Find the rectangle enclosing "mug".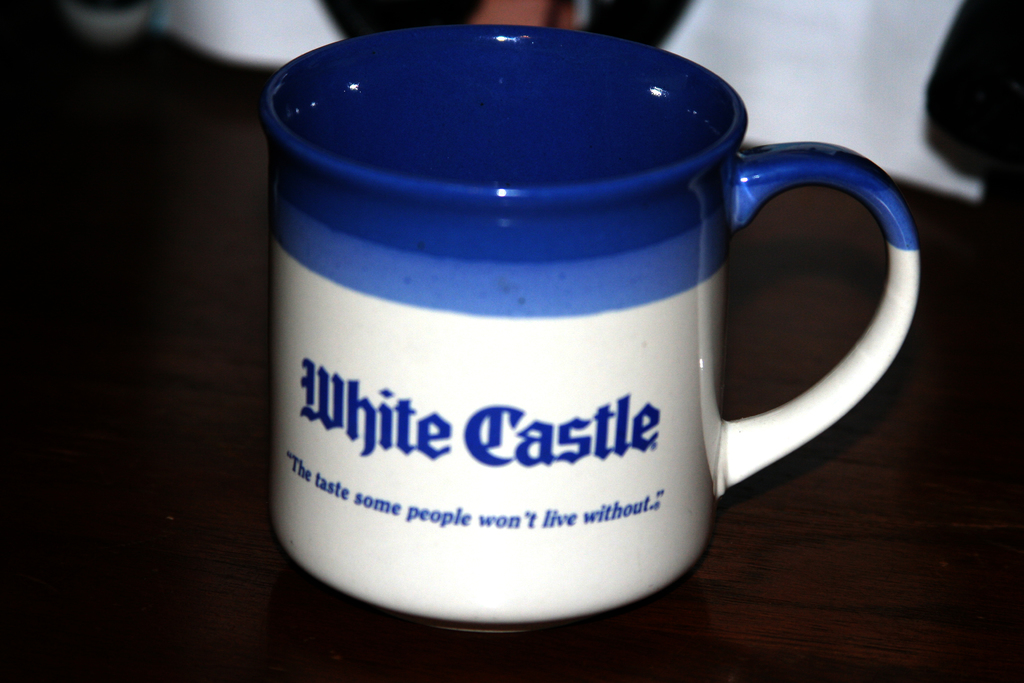
detection(273, 21, 920, 625).
